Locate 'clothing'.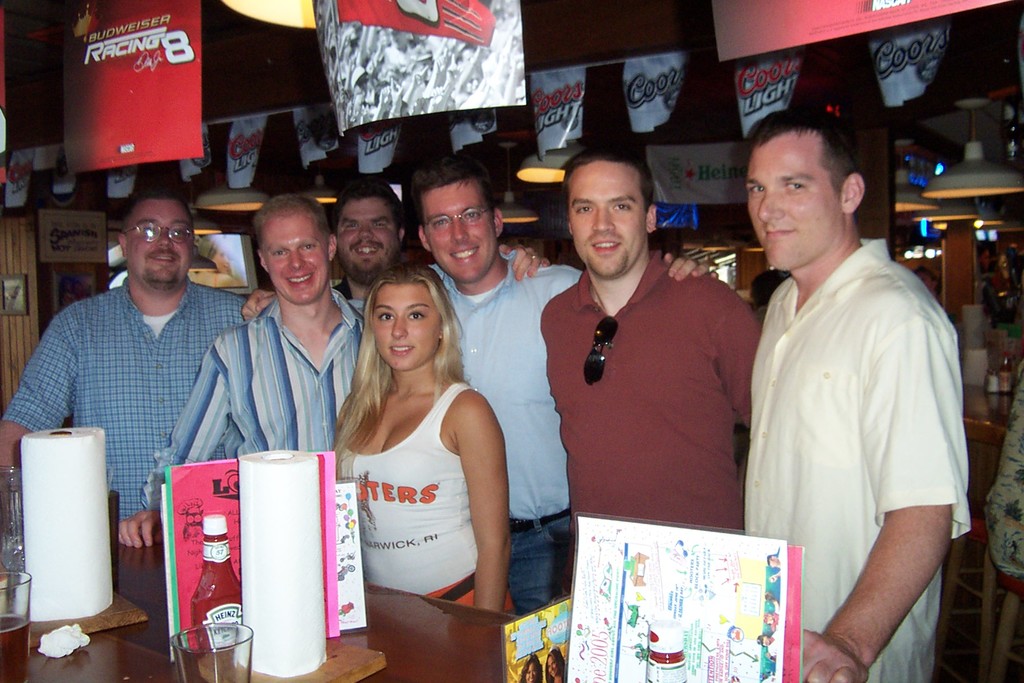
Bounding box: {"left": 328, "top": 273, "right": 362, "bottom": 303}.
